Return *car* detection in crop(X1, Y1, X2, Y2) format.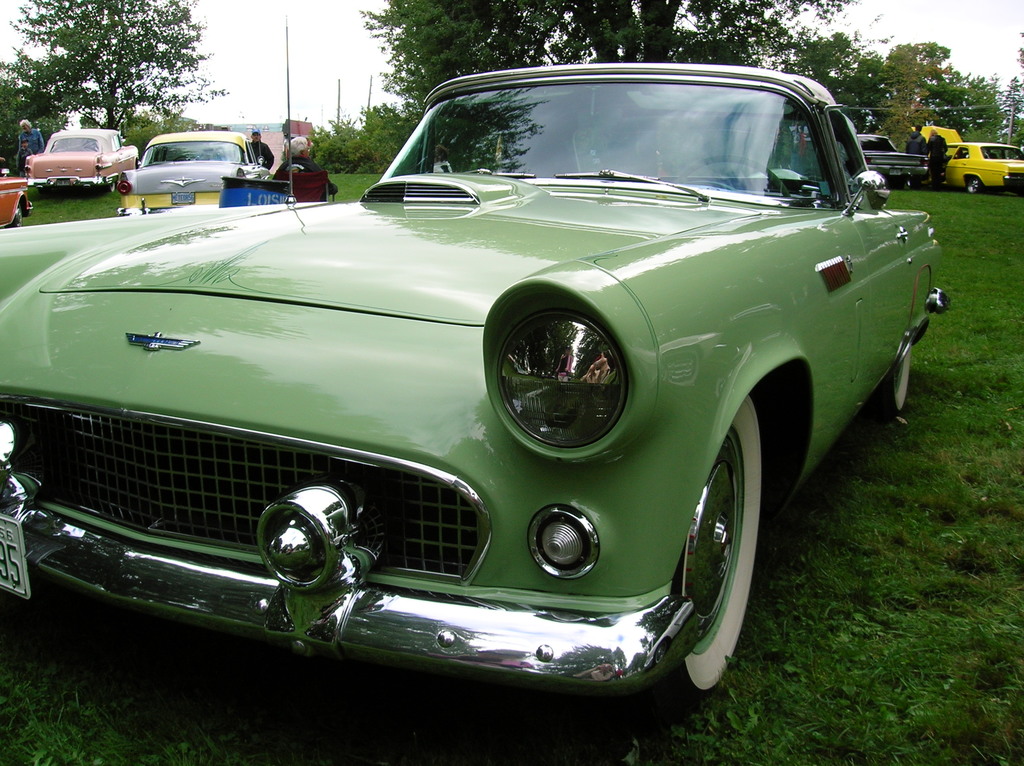
crop(6, 62, 915, 719).
